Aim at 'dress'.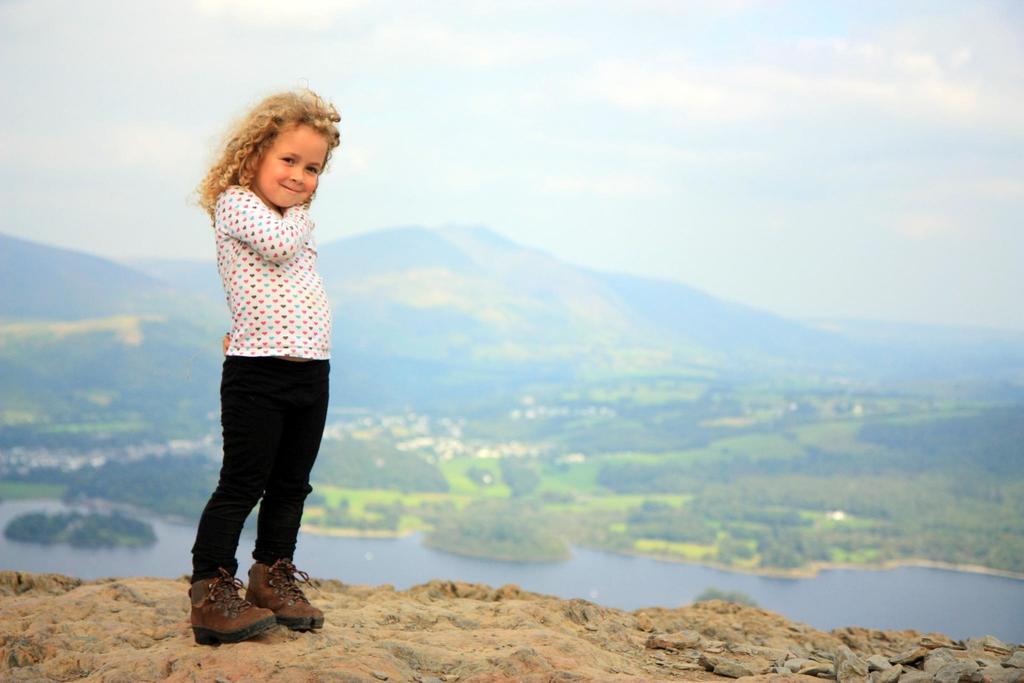
Aimed at detection(216, 181, 334, 359).
